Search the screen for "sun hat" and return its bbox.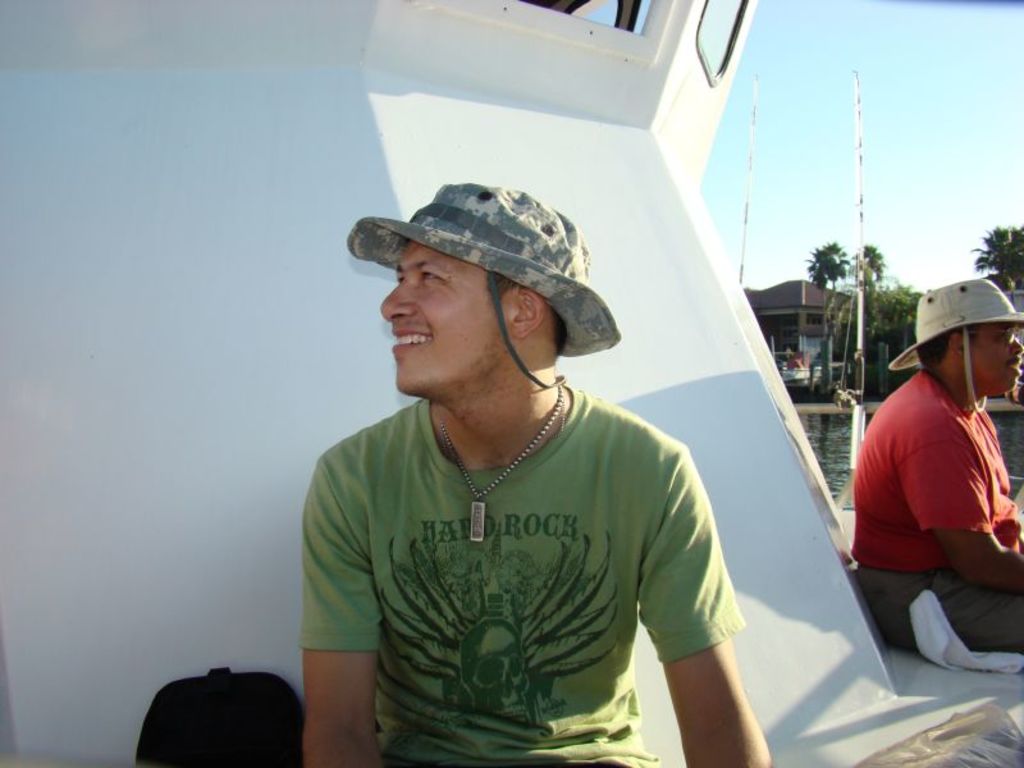
Found: [x1=343, y1=184, x2=621, y2=387].
